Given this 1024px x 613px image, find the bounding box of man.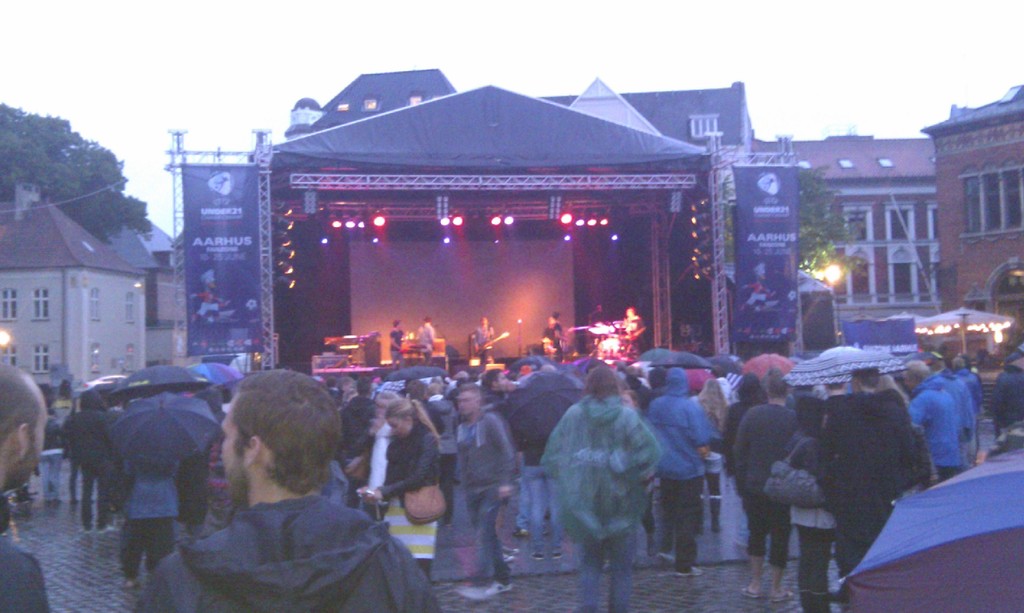
box(0, 364, 49, 612).
